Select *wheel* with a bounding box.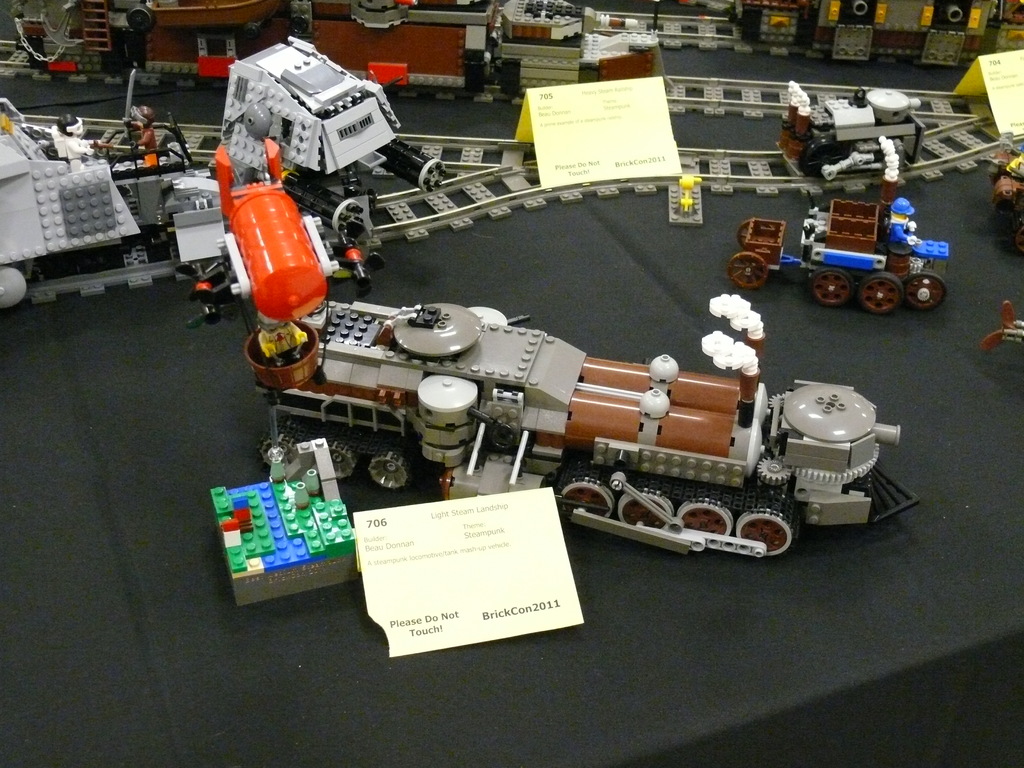
left=799, top=135, right=847, bottom=175.
